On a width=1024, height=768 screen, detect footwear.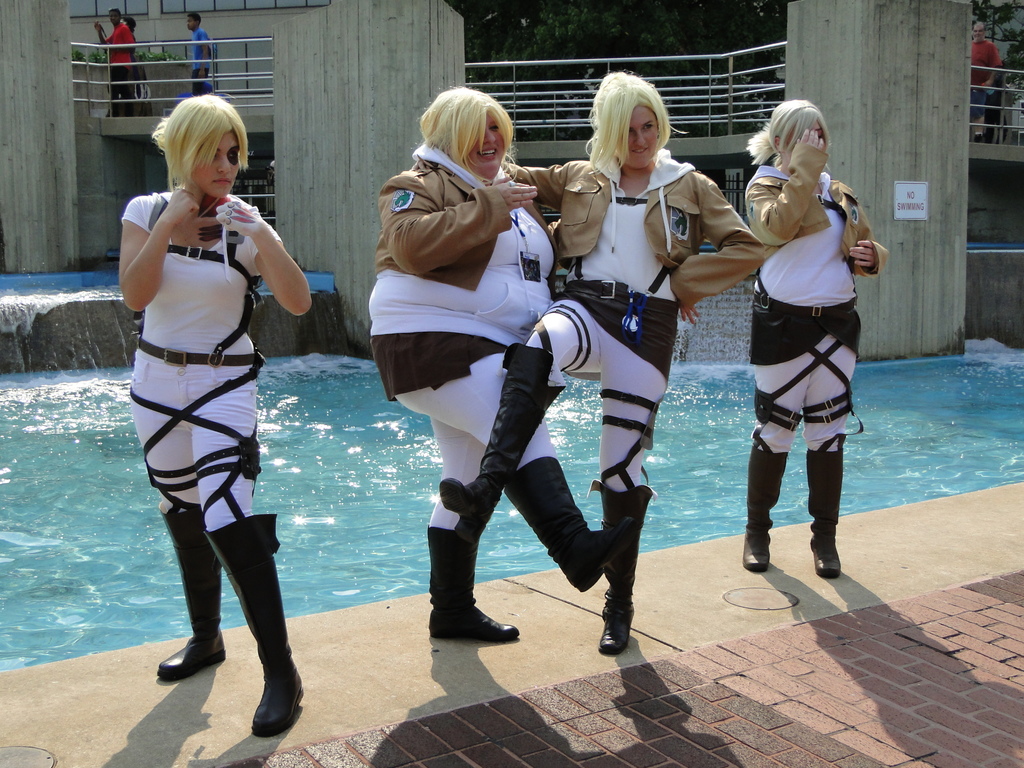
{"x1": 431, "y1": 522, "x2": 522, "y2": 644}.
